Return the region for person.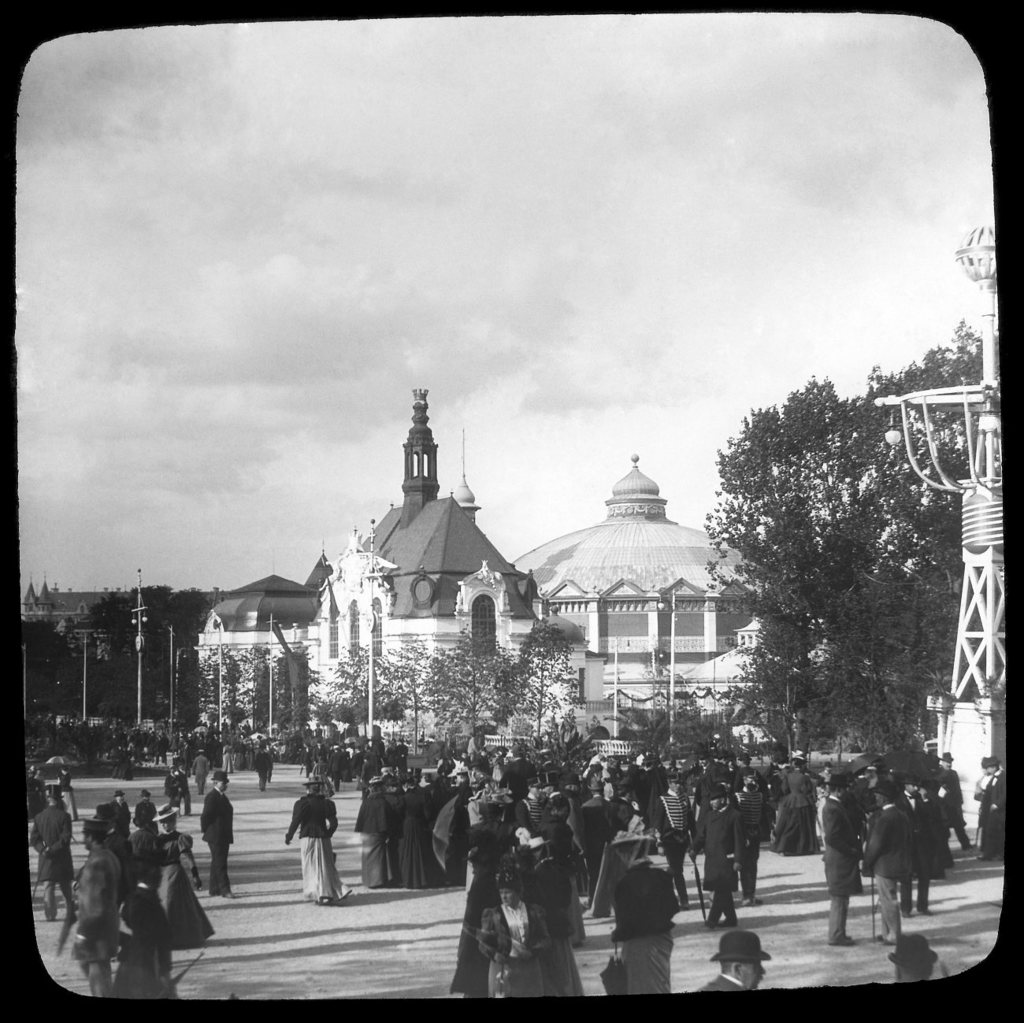
{"x1": 879, "y1": 932, "x2": 957, "y2": 980}.
